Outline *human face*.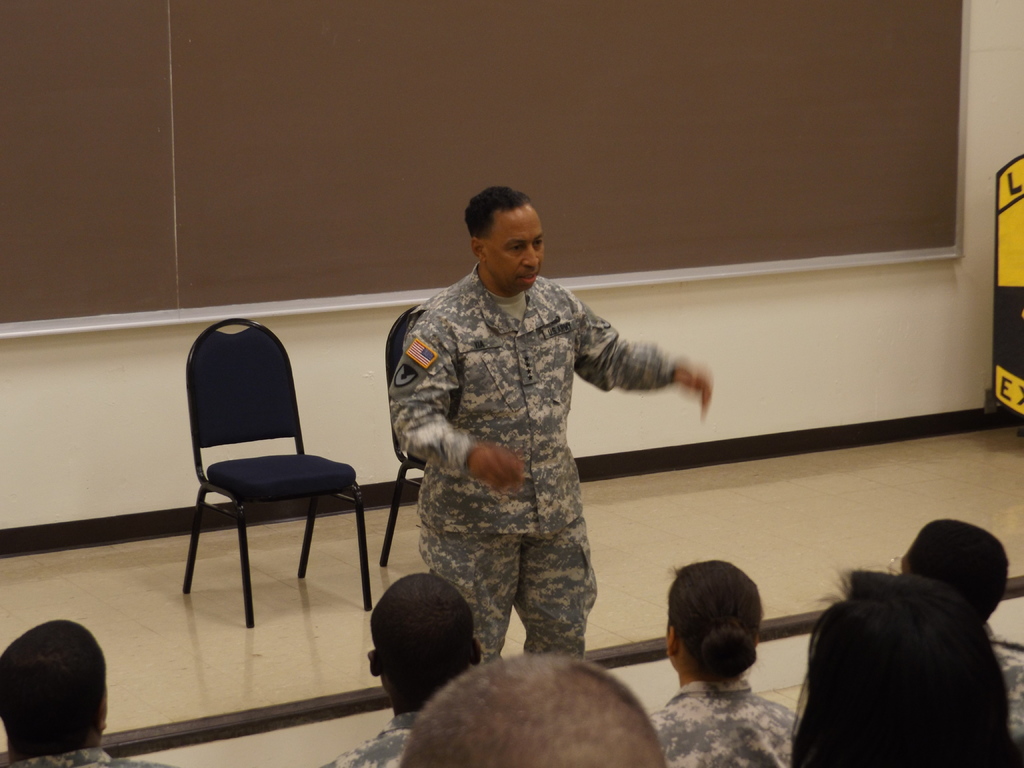
Outline: 484/206/544/294.
